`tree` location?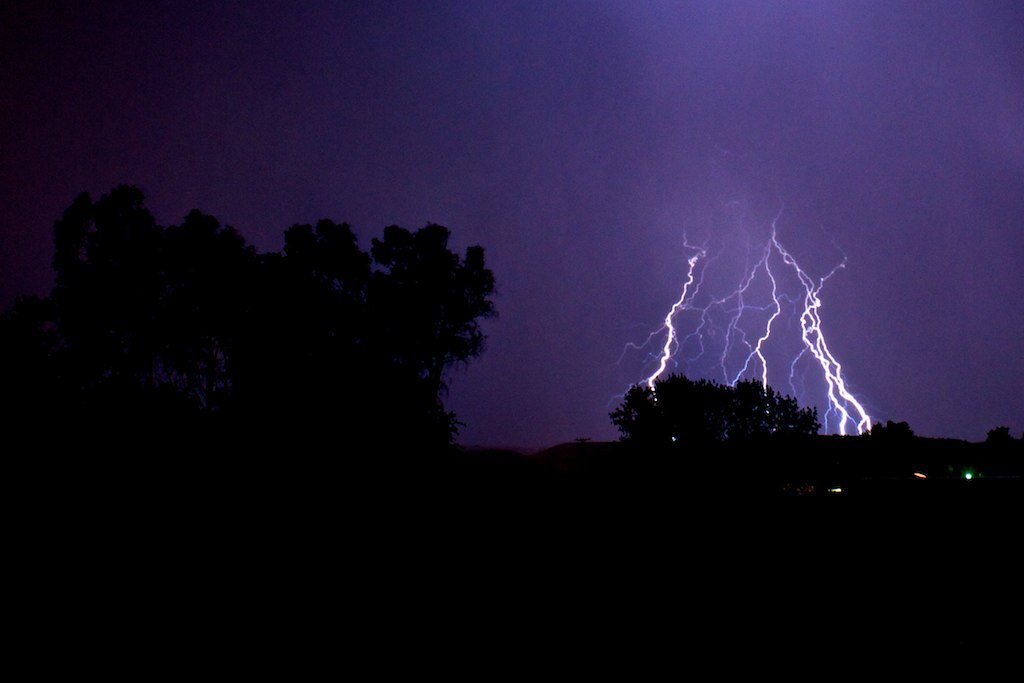
bbox=(978, 422, 1023, 491)
